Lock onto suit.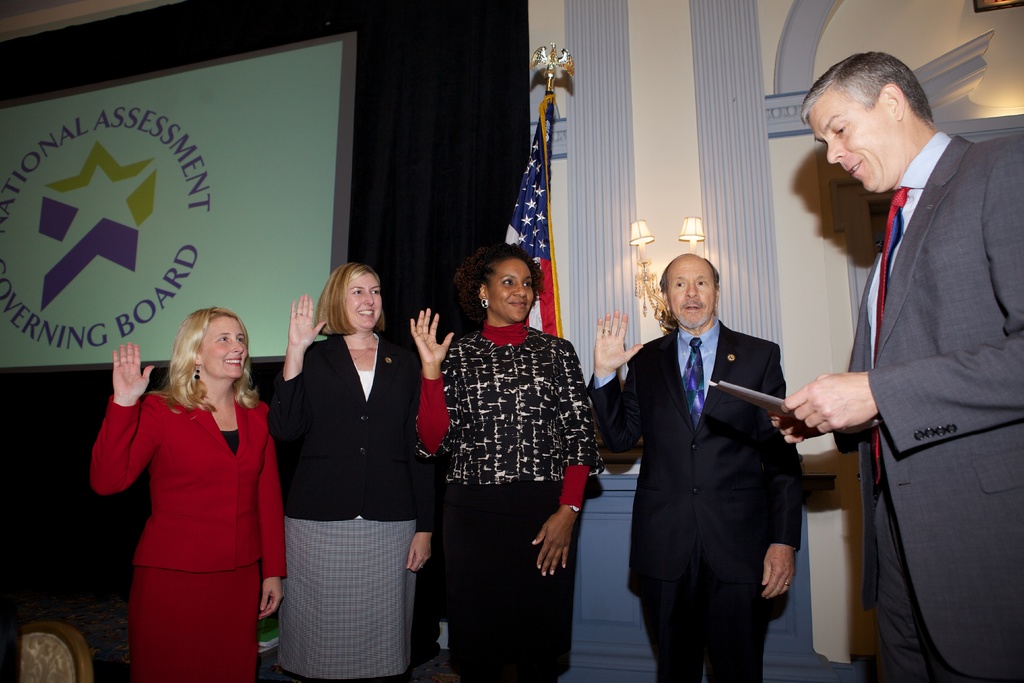
Locked: left=587, top=327, right=808, bottom=682.
